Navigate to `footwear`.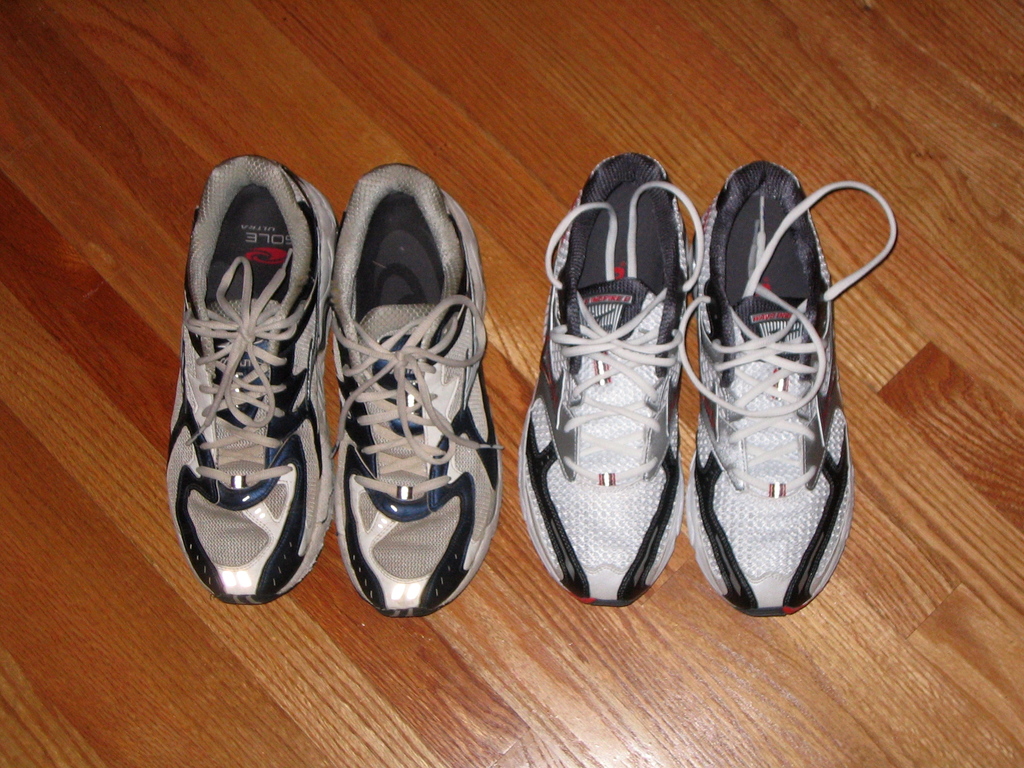
Navigation target: bbox(691, 152, 875, 641).
